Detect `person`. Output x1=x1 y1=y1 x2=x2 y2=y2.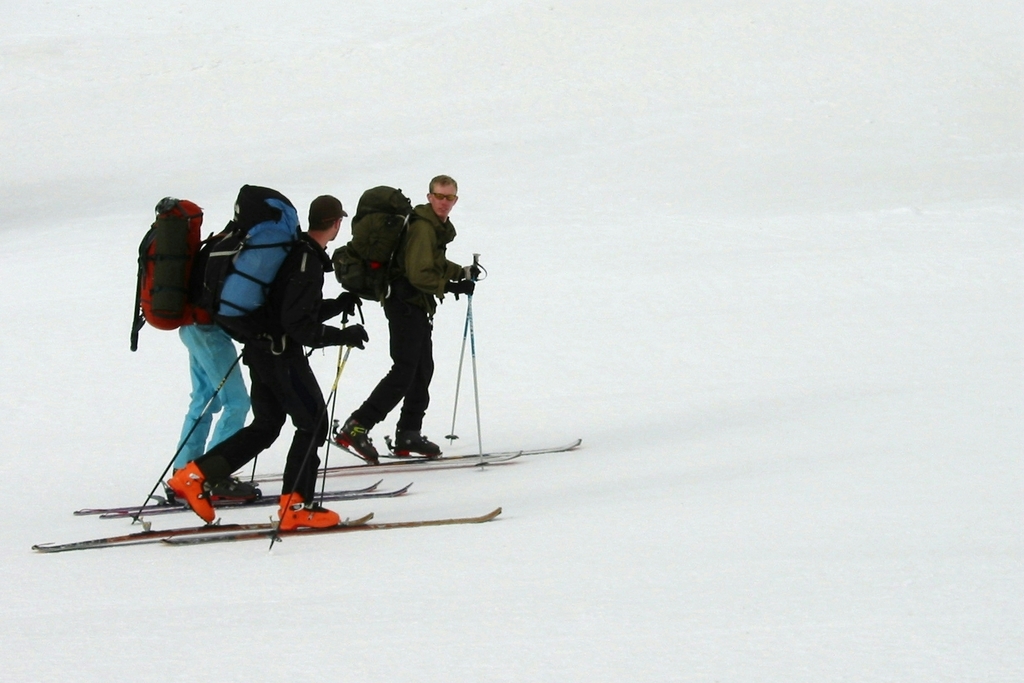
x1=124 y1=154 x2=347 y2=563.
